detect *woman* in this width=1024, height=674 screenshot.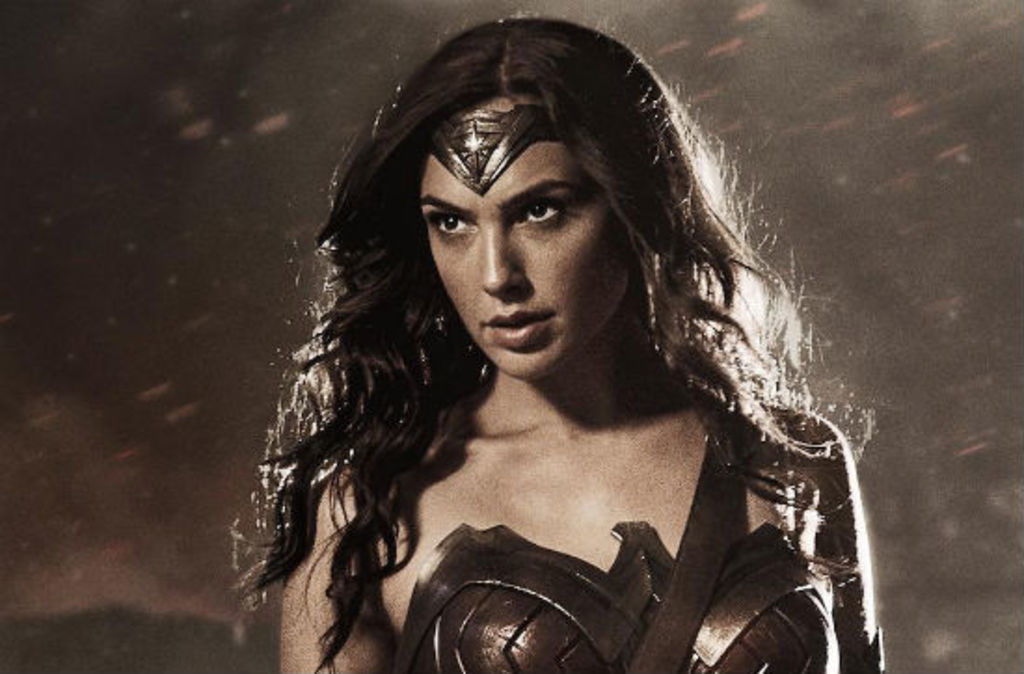
Detection: <box>229,13,886,672</box>.
